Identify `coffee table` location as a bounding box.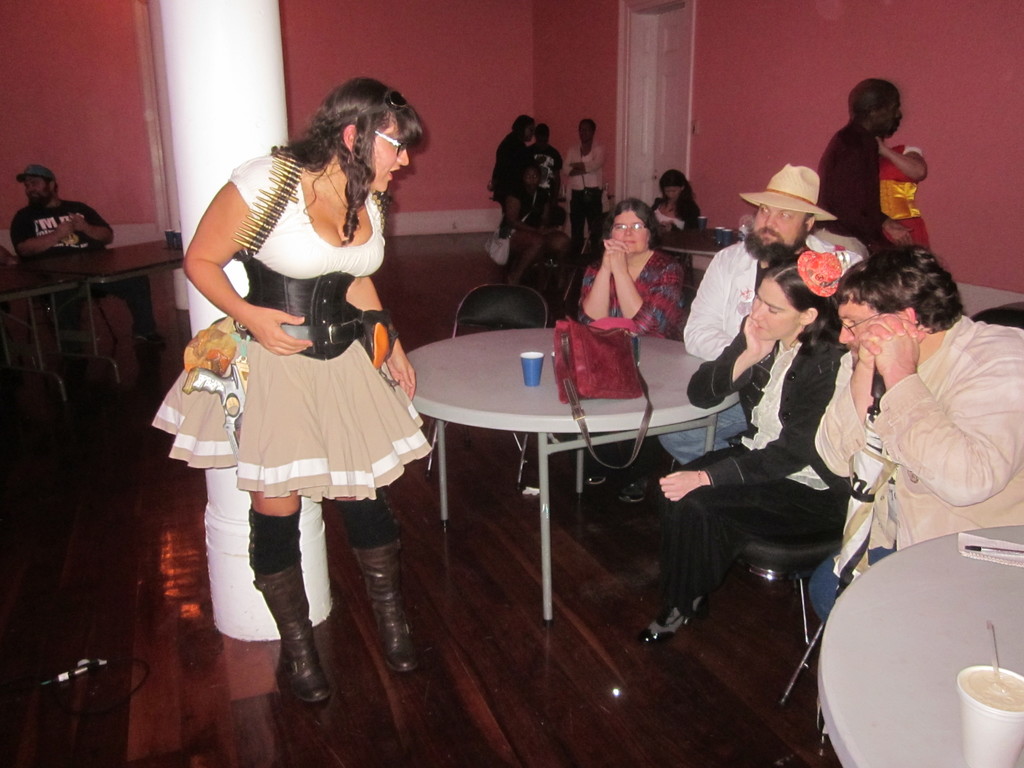
locate(1, 236, 185, 410).
